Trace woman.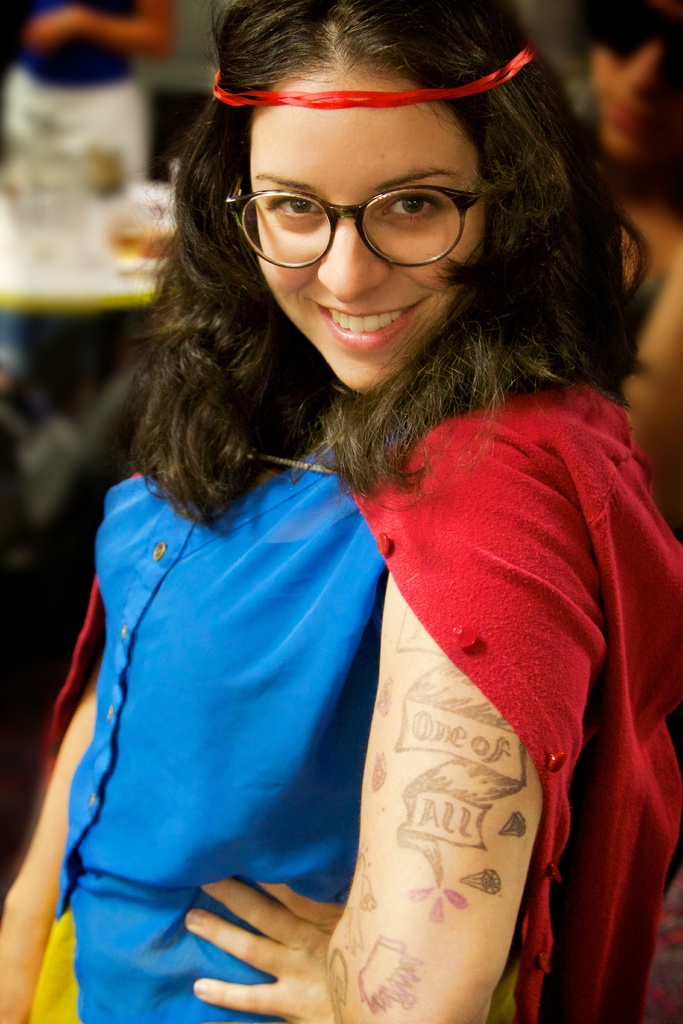
Traced to detection(24, 27, 682, 996).
